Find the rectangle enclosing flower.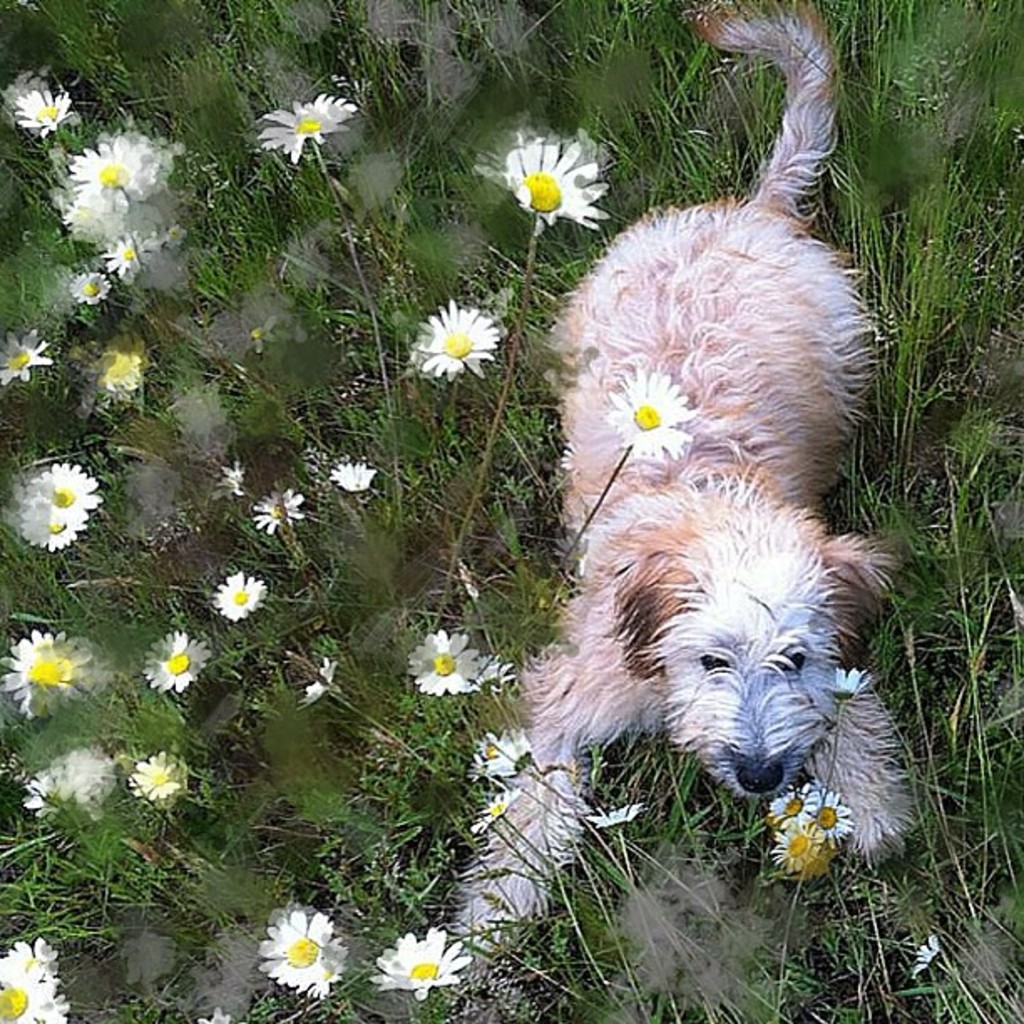
472, 730, 544, 781.
